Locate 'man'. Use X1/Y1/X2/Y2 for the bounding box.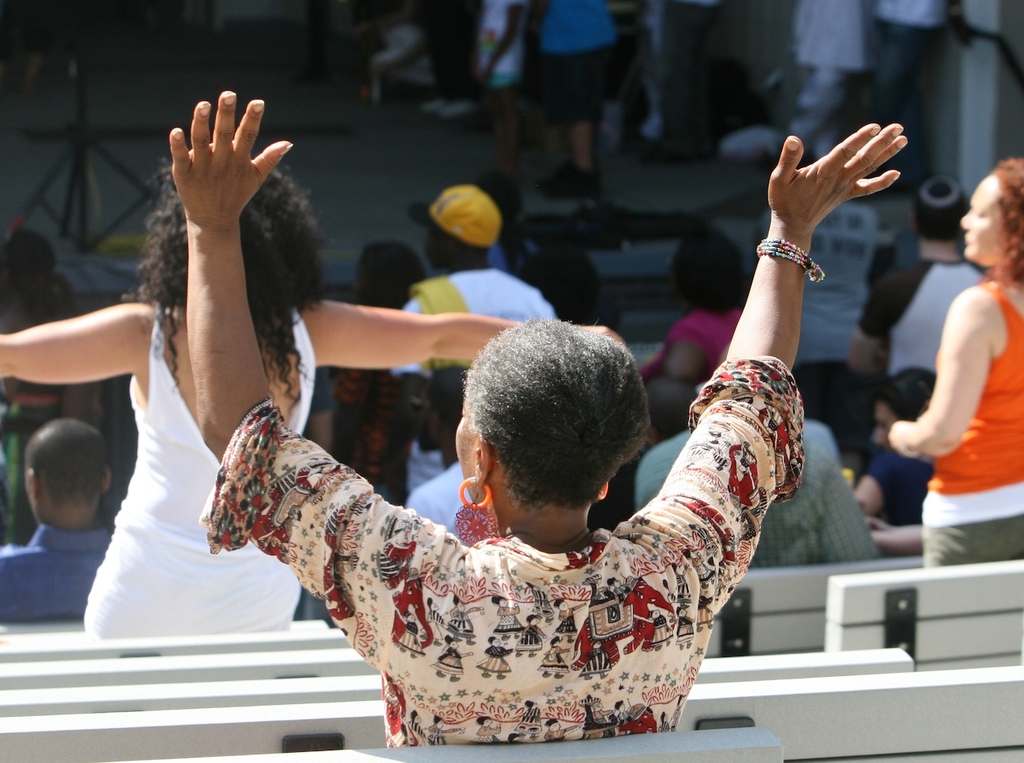
404/358/469/529.
